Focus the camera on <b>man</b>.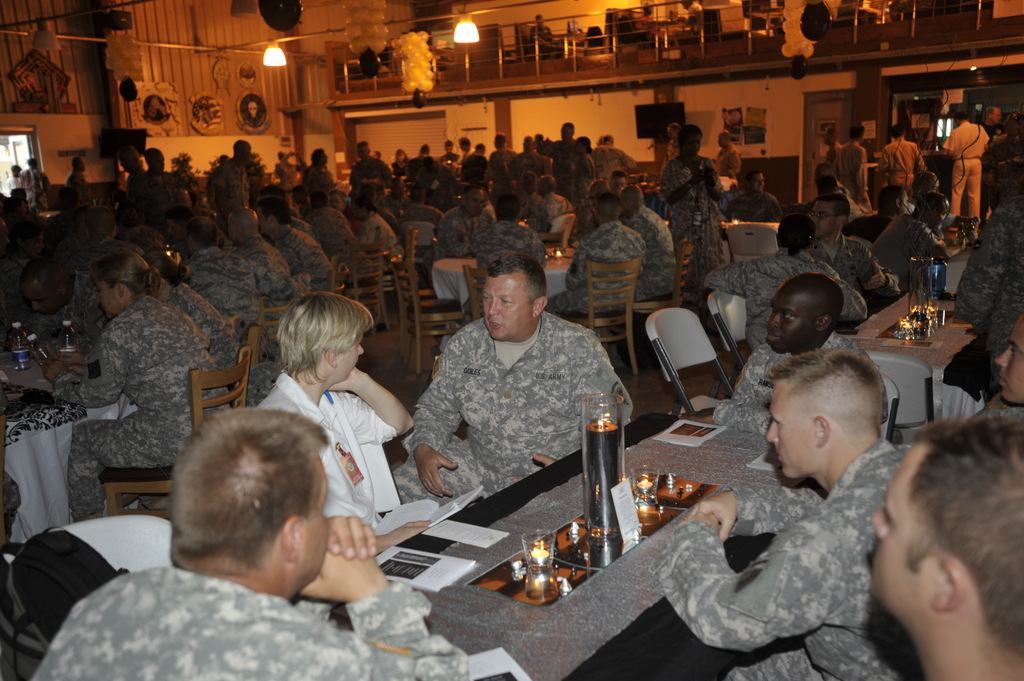
Focus region: 865 192 970 296.
